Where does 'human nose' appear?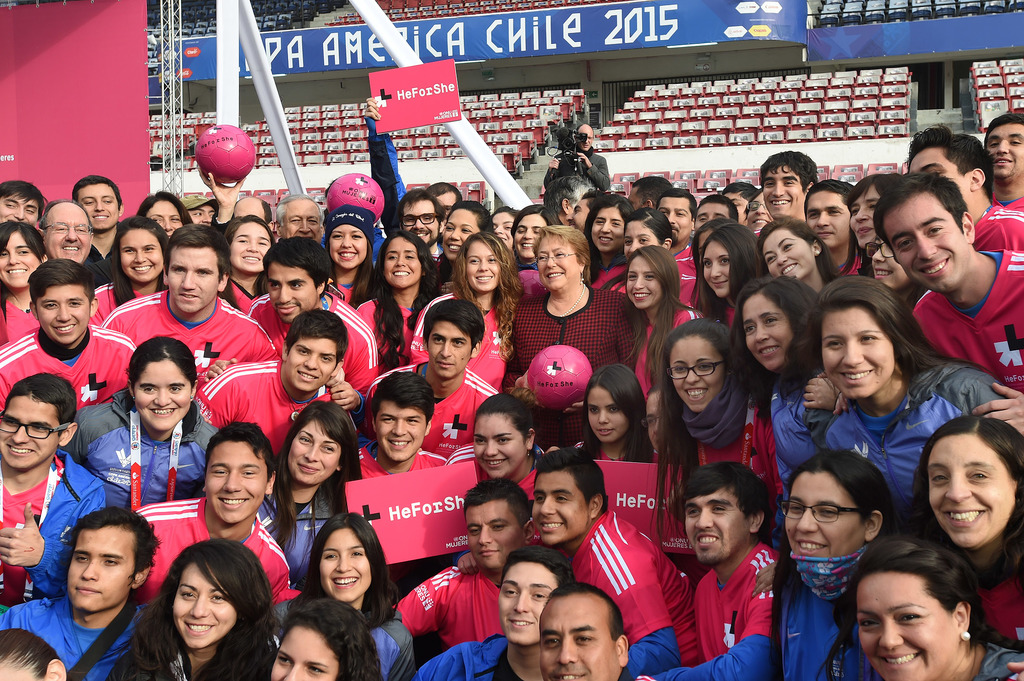
Appears at {"left": 754, "top": 208, "right": 765, "bottom": 217}.
